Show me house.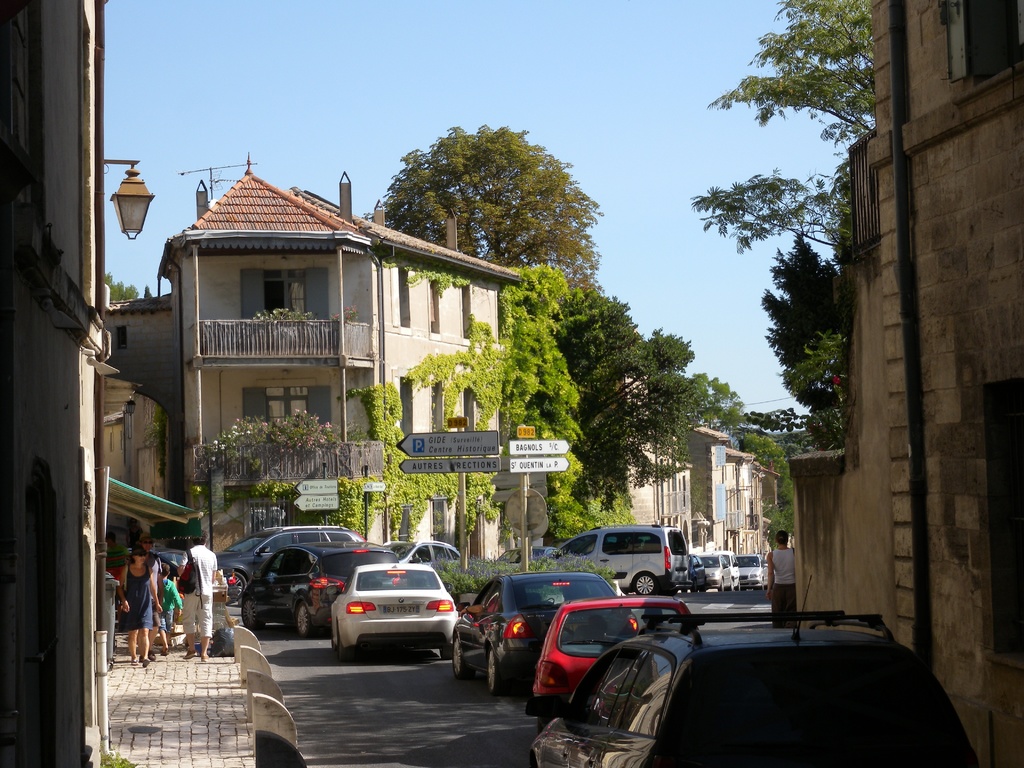
house is here: <box>623,378,693,541</box>.
